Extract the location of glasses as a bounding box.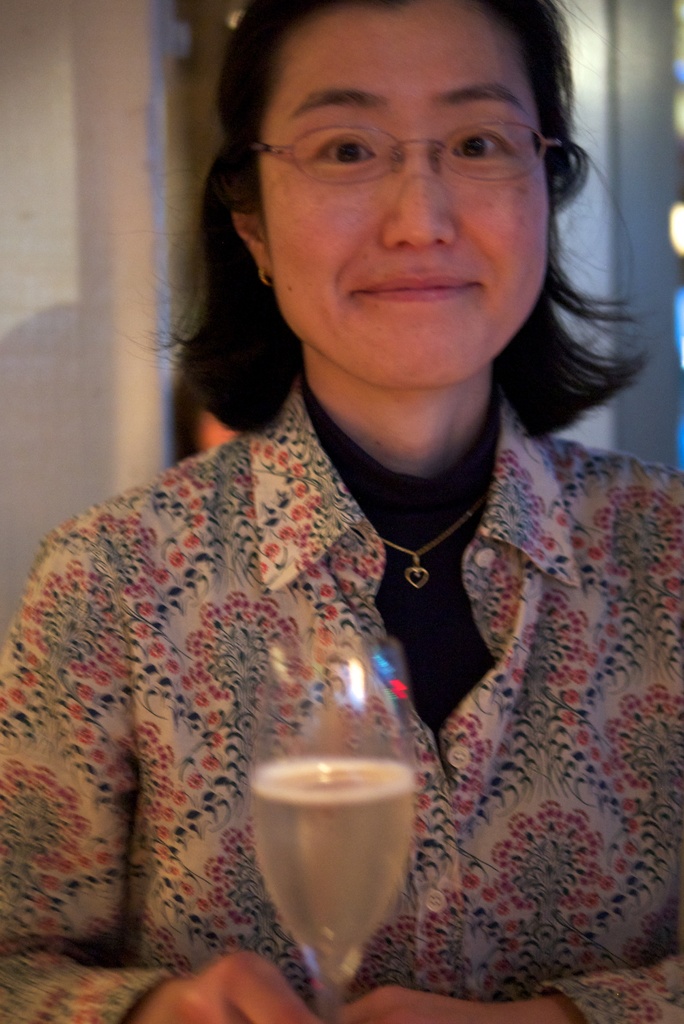
[left=247, top=120, right=569, bottom=186].
